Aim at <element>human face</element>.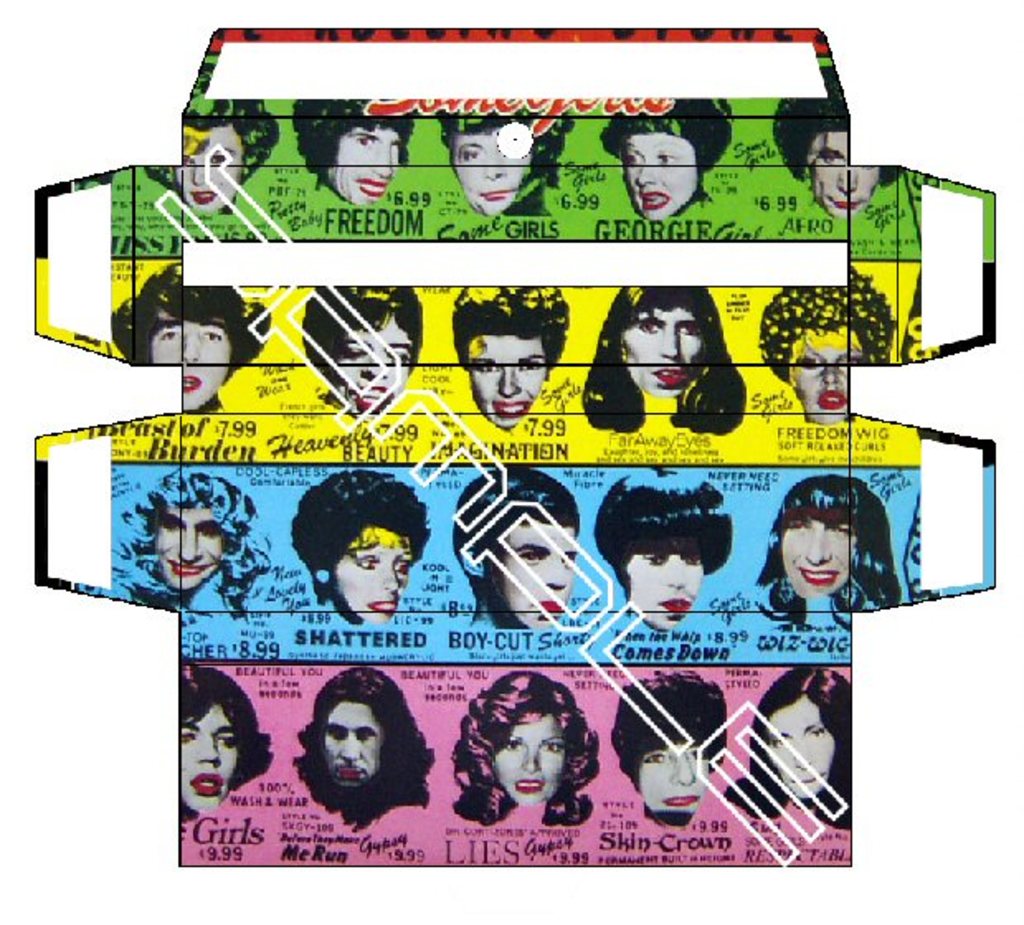
Aimed at Rect(487, 714, 570, 814).
